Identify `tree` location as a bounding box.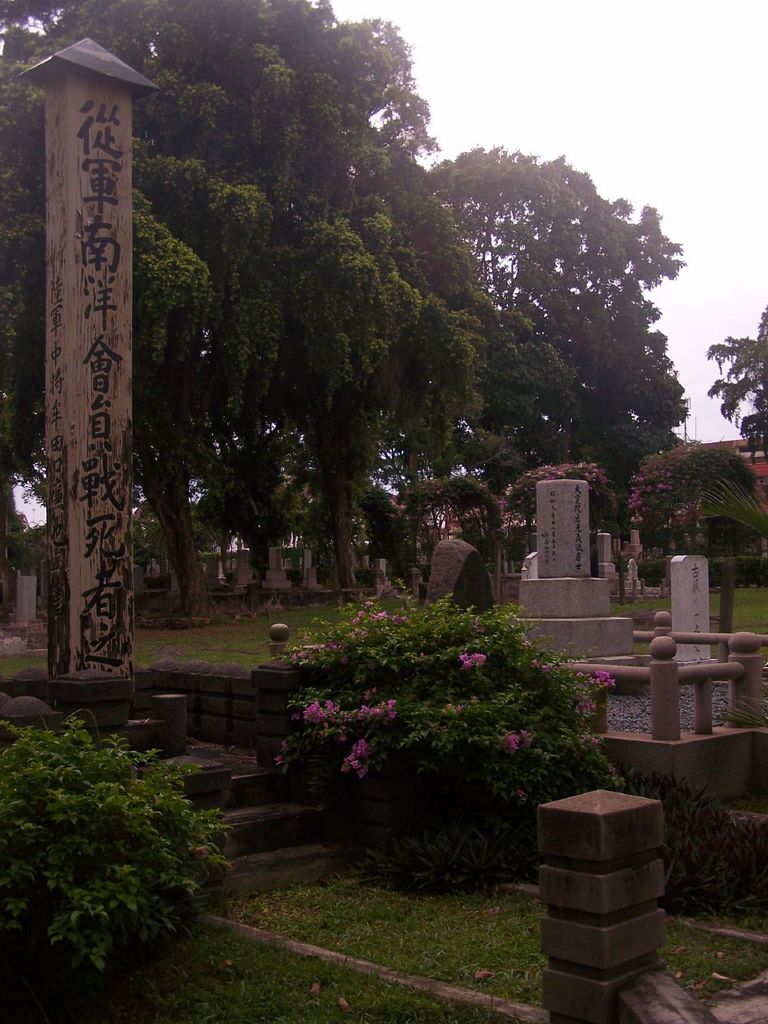
crop(166, 0, 307, 194).
